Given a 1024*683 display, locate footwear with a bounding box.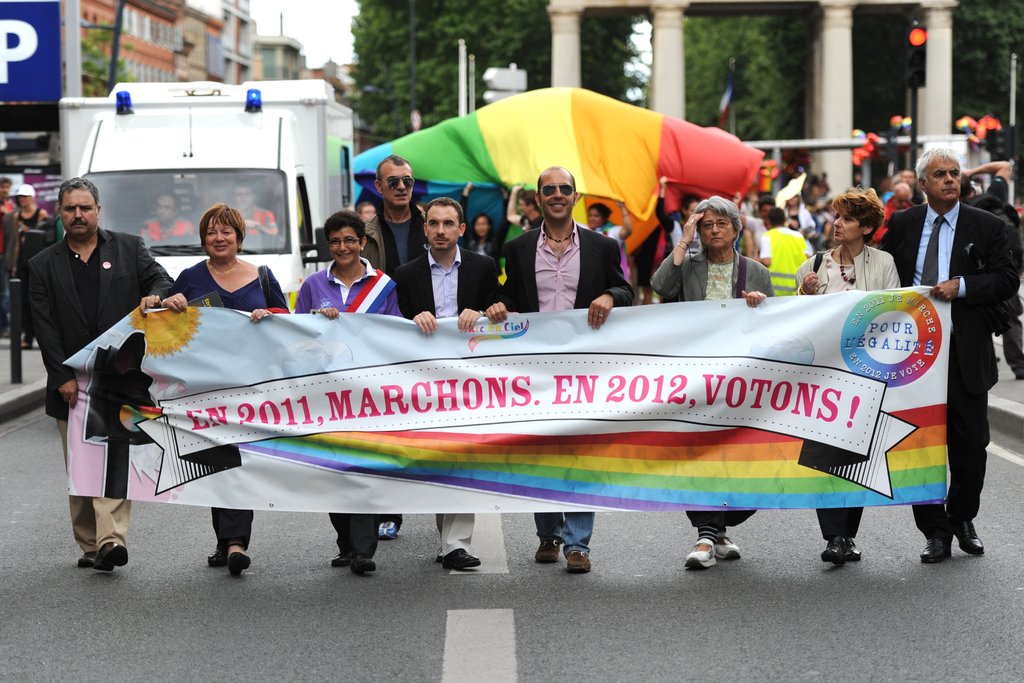
Located: 436:548:479:569.
